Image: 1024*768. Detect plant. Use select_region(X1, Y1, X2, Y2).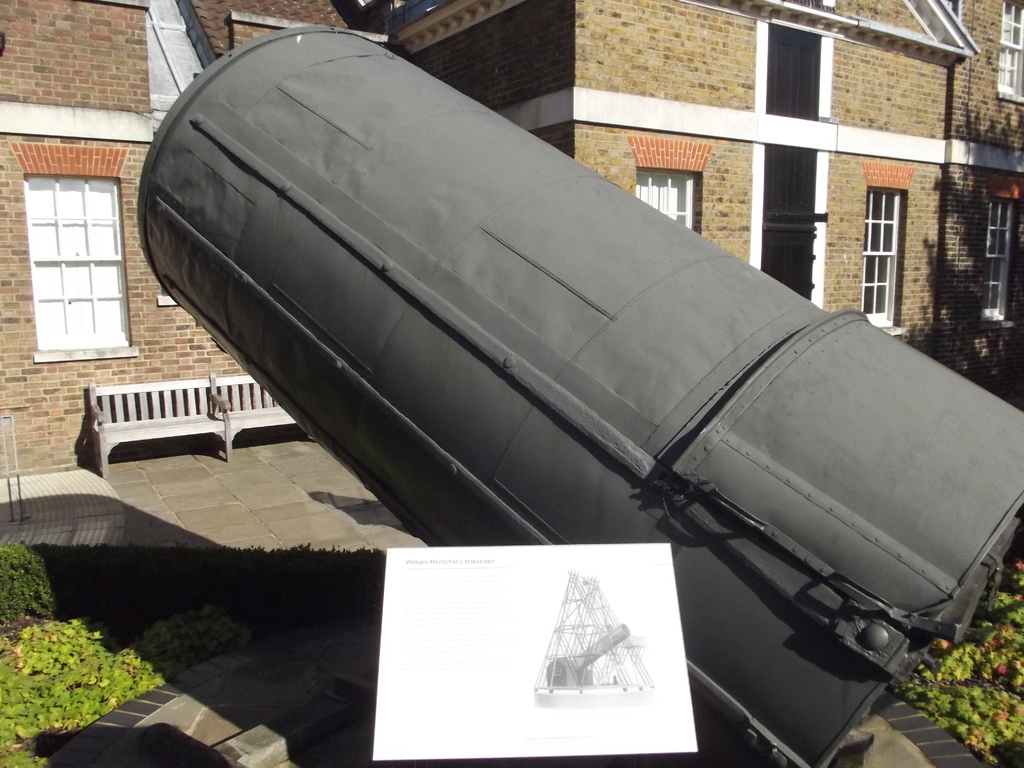
select_region(0, 743, 52, 767).
